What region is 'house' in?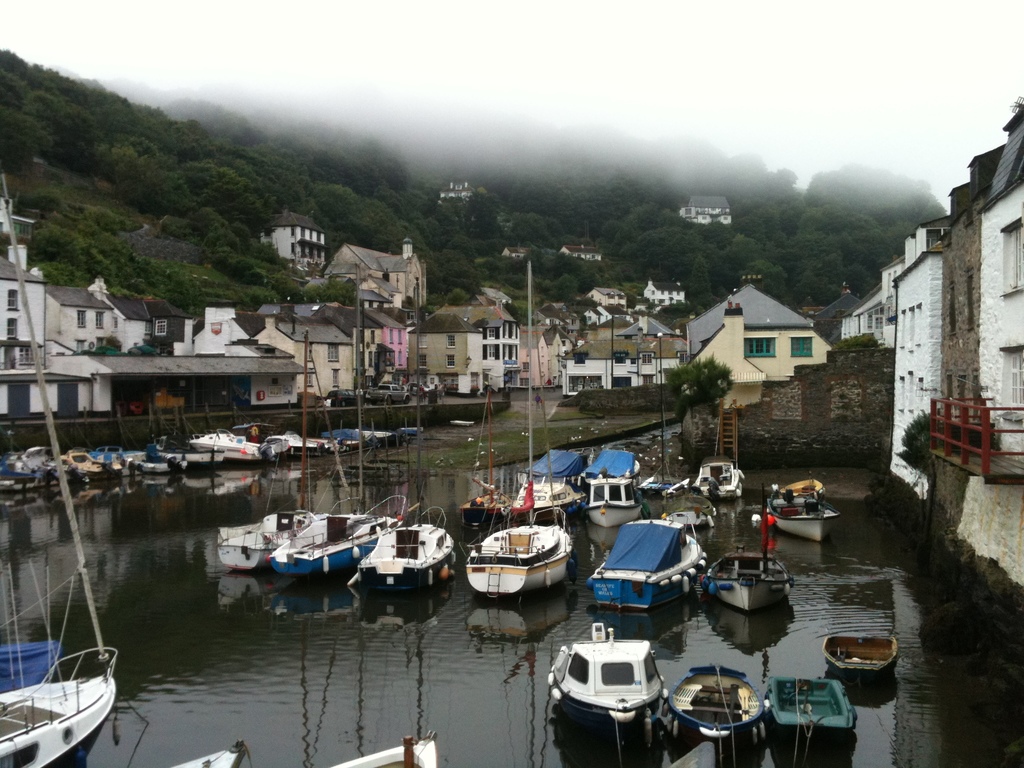
rect(948, 151, 1023, 475).
